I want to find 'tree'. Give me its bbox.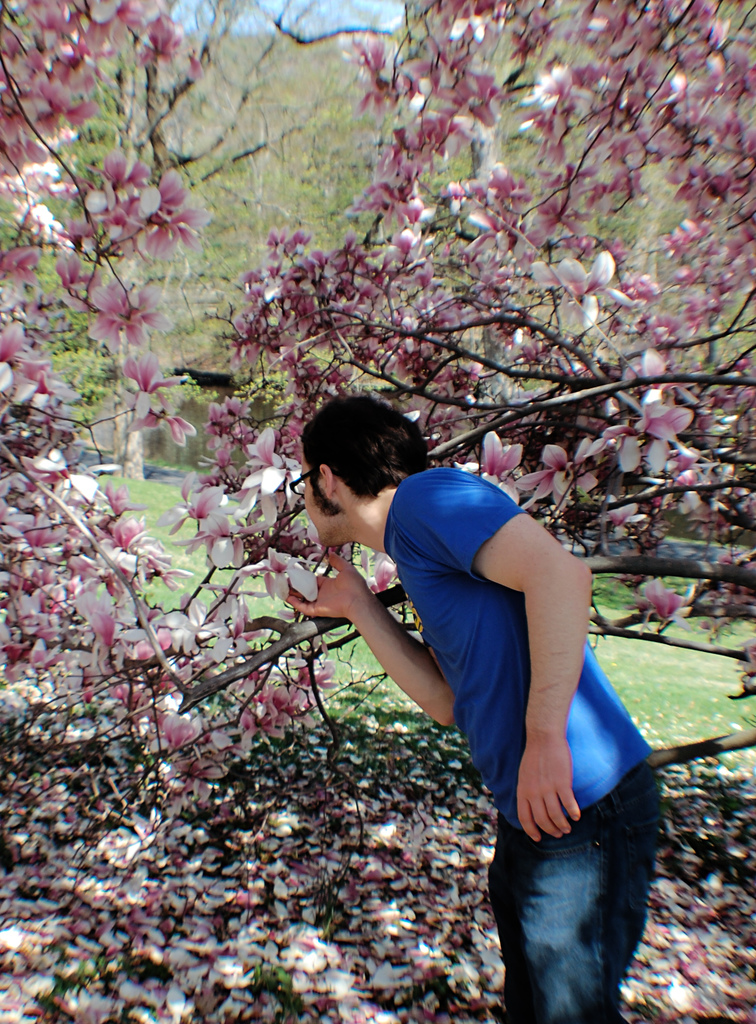
crop(186, 0, 752, 769).
